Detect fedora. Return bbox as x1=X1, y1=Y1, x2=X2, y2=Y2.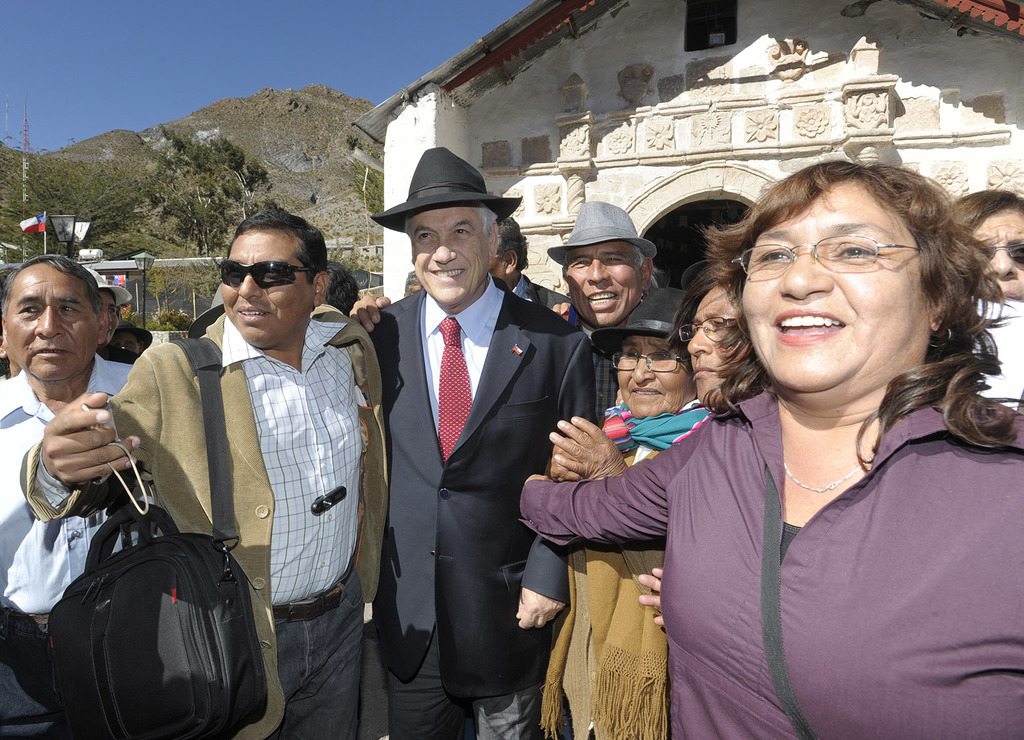
x1=550, y1=200, x2=659, y2=262.
